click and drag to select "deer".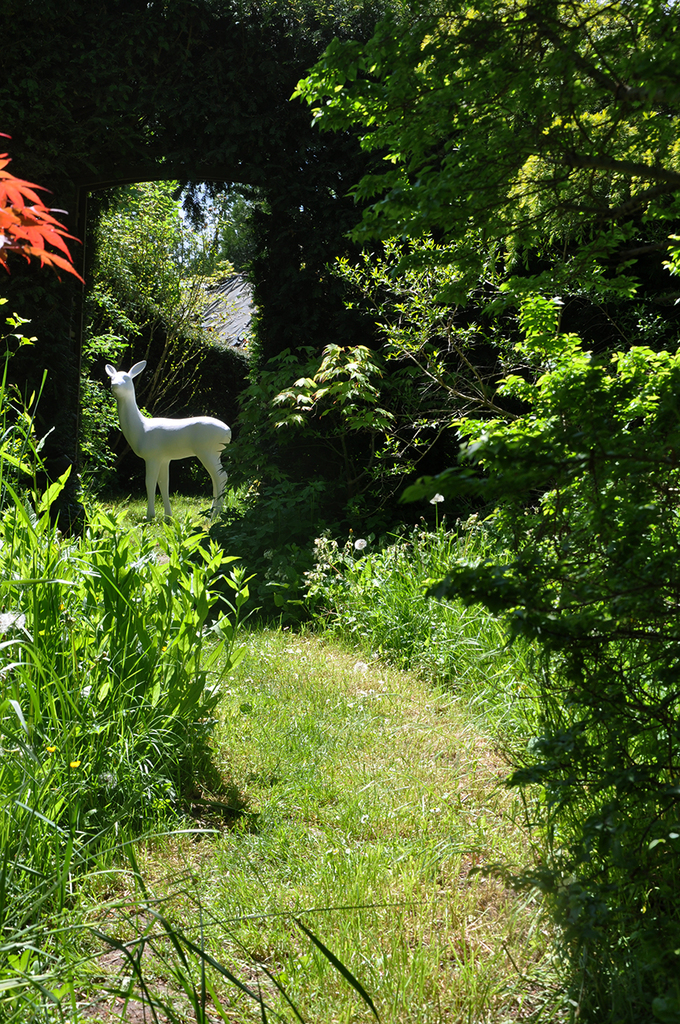
Selection: BBox(103, 358, 233, 525).
